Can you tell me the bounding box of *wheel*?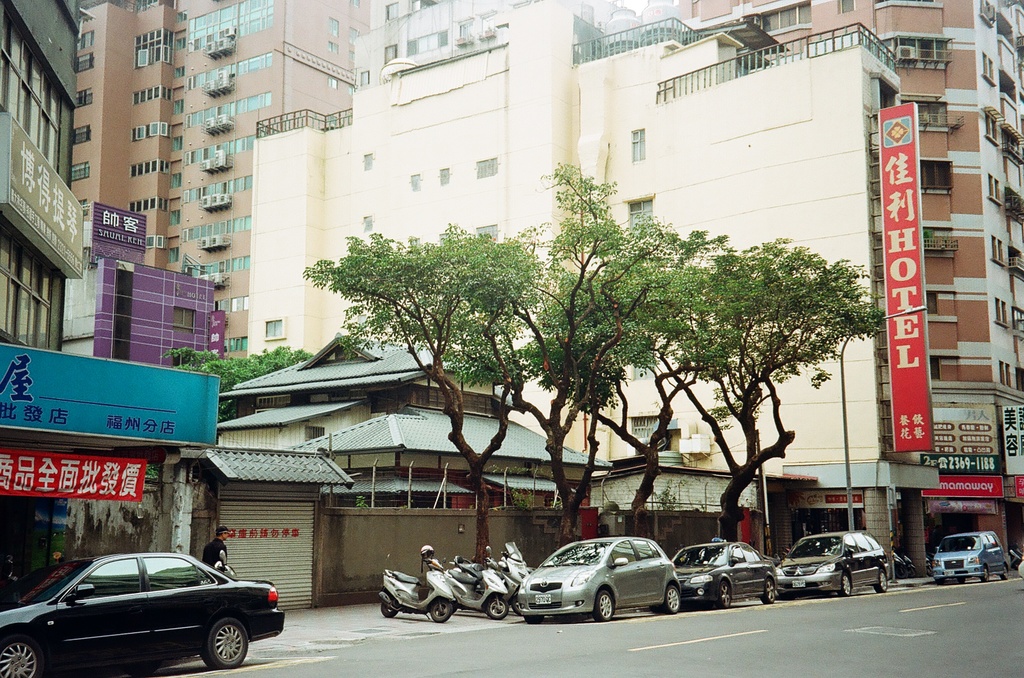
l=511, t=597, r=519, b=613.
